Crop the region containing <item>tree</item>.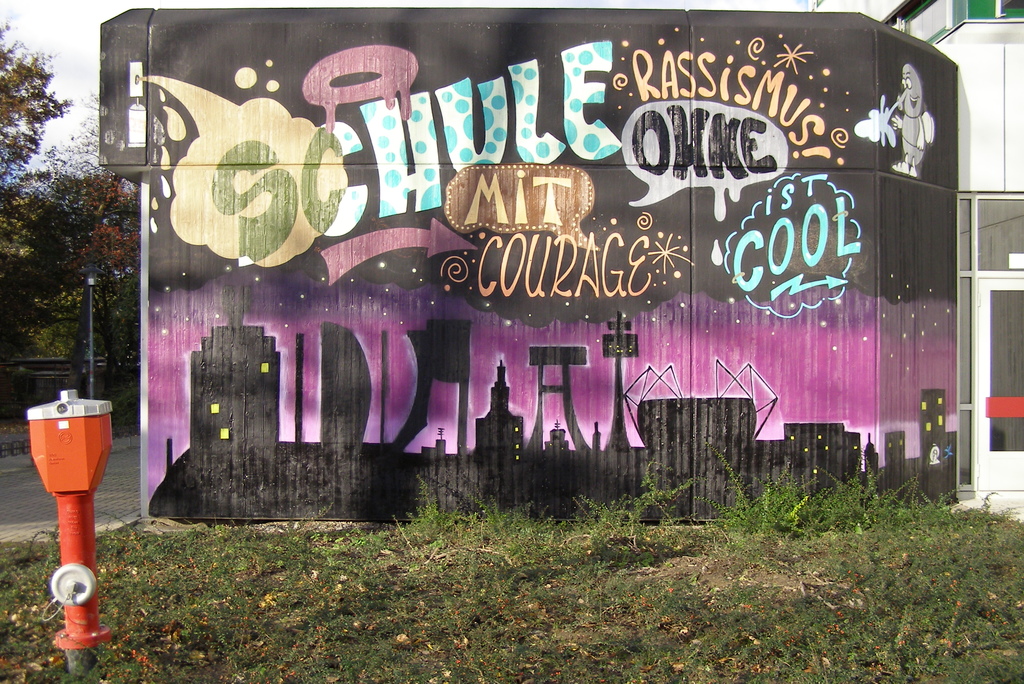
Crop region: (0, 9, 77, 283).
